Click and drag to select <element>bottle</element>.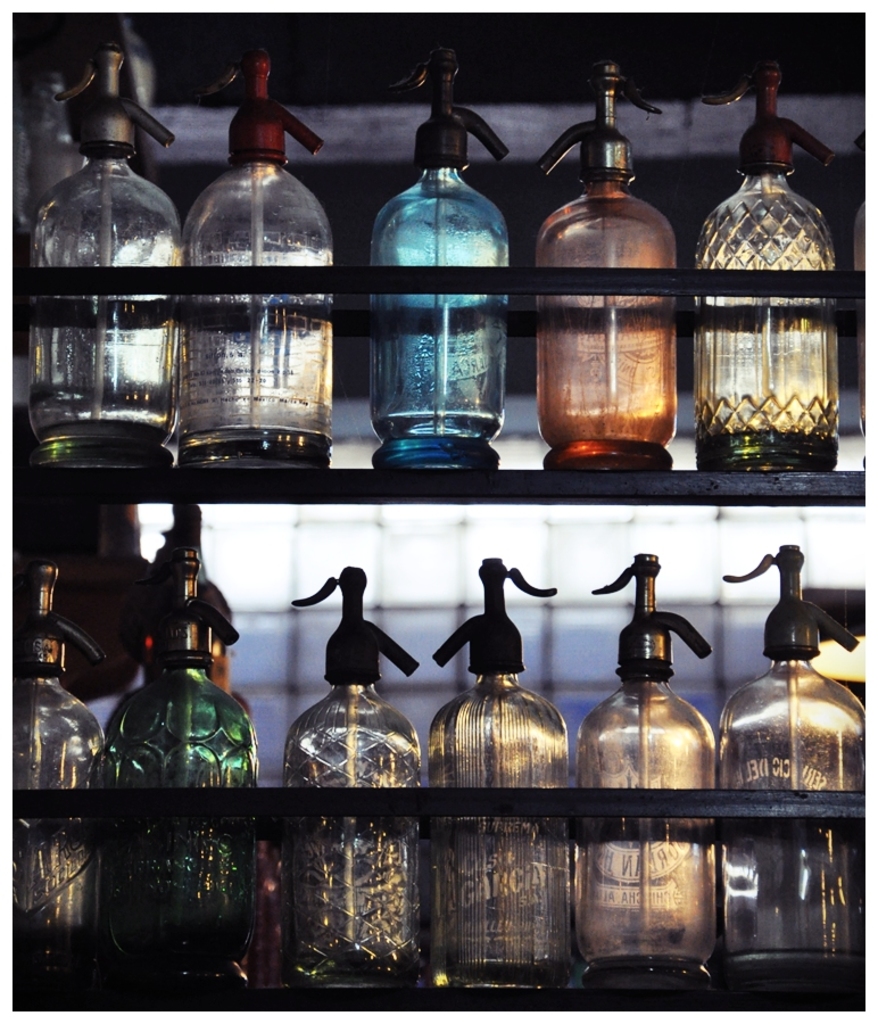
Selection: [572,543,735,989].
